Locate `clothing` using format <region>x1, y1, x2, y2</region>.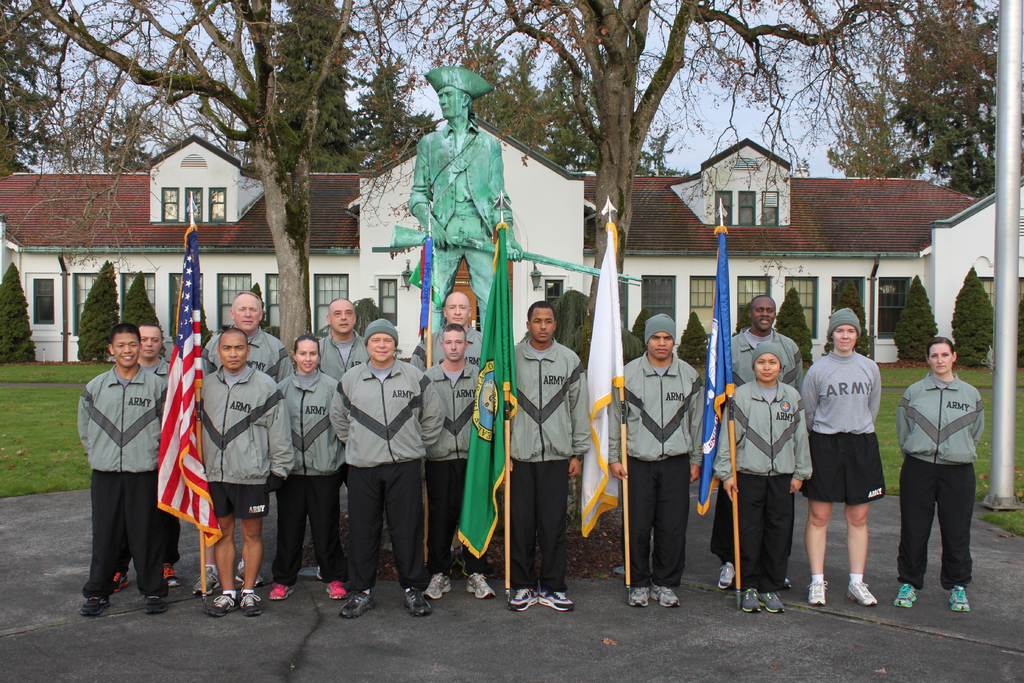
<region>408, 325, 491, 558</region>.
